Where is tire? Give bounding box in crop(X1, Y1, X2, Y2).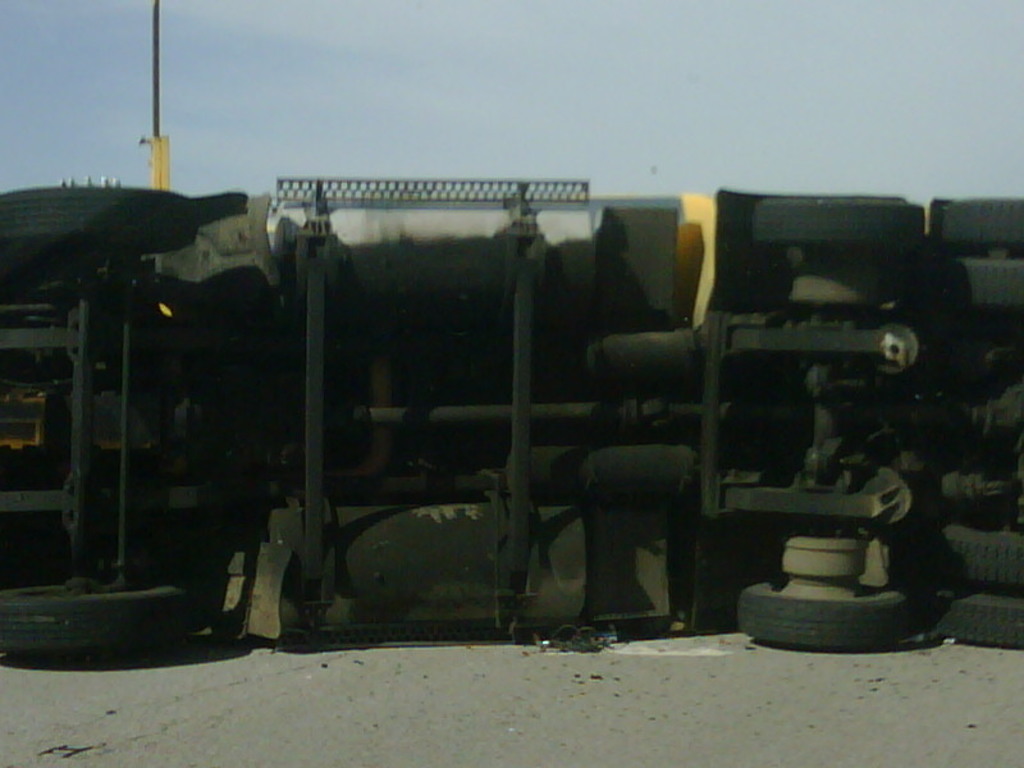
crop(1, 591, 186, 649).
